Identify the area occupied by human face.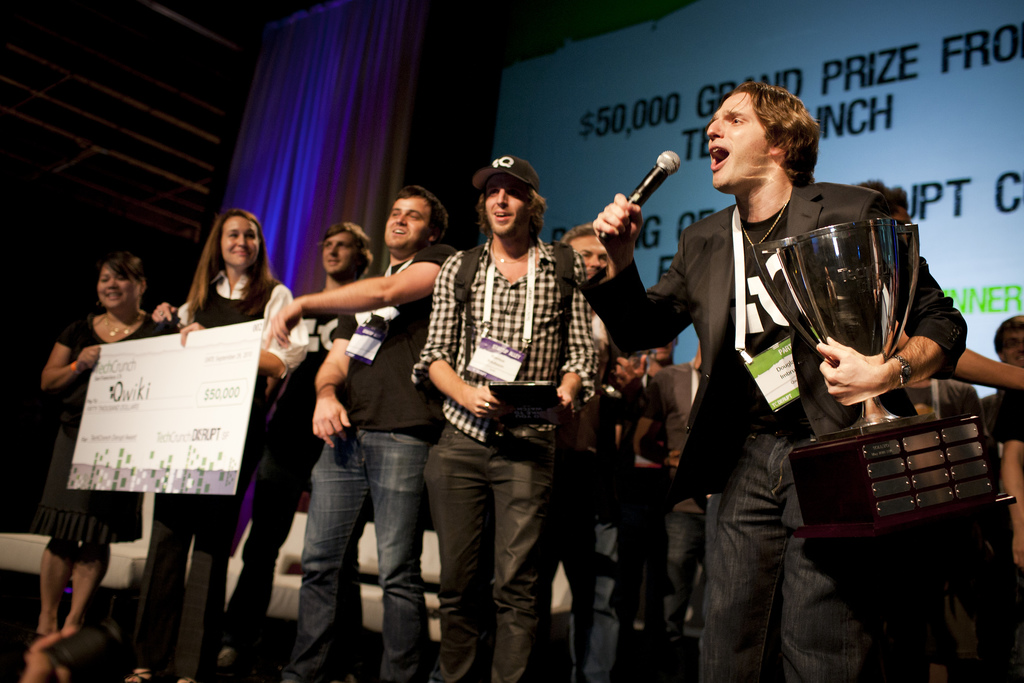
Area: <box>485,173,530,240</box>.
